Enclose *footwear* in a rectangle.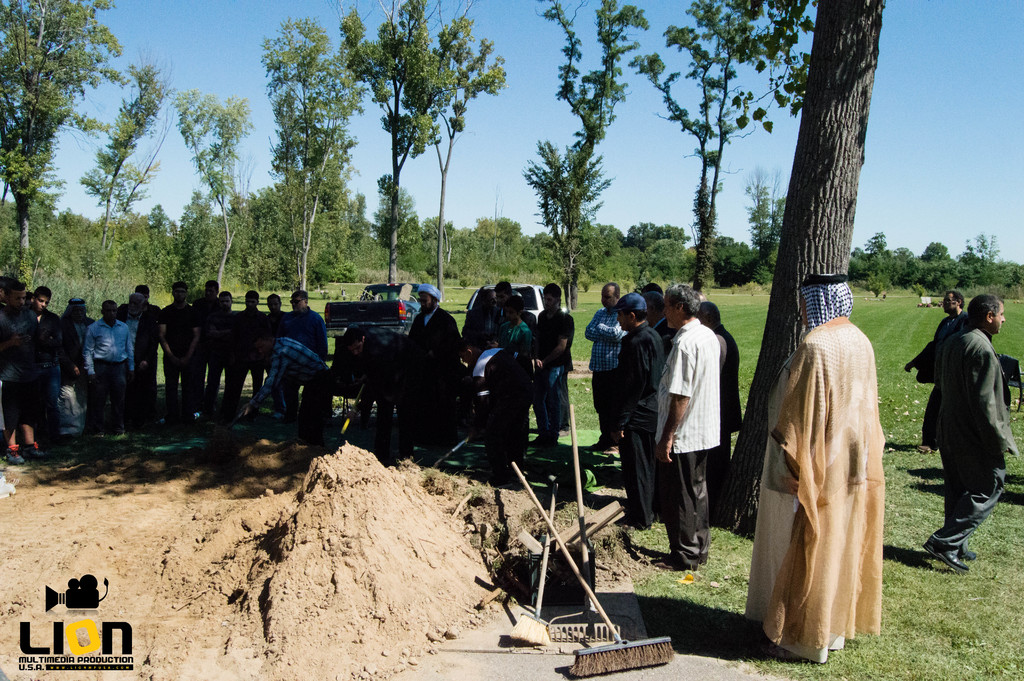
pyautogui.locateOnScreen(651, 553, 678, 570).
